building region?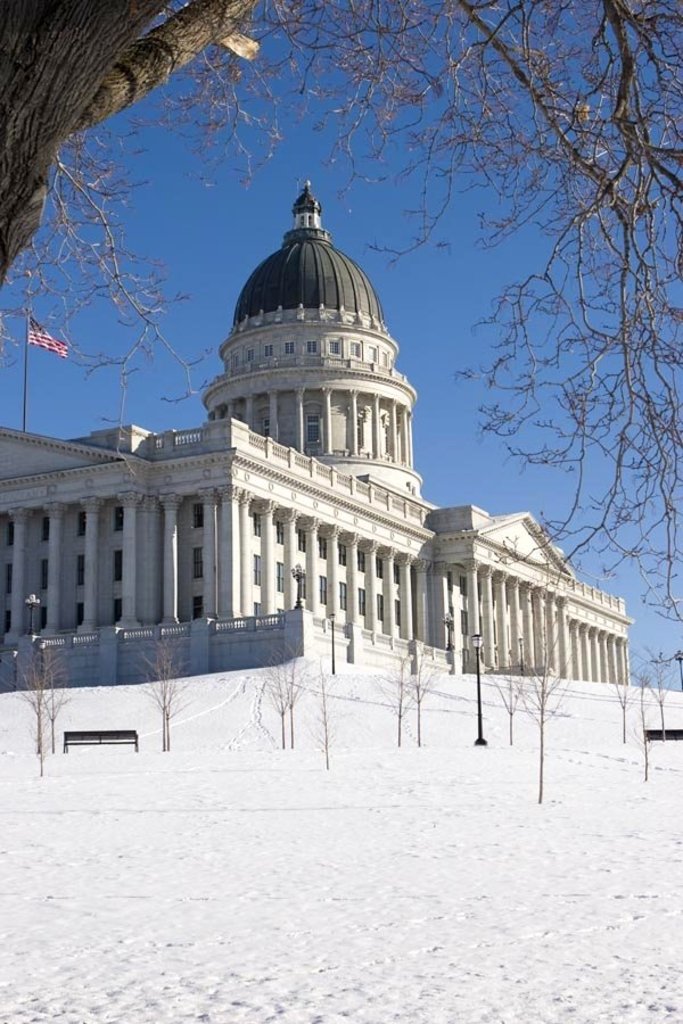
x1=0, y1=185, x2=634, y2=668
